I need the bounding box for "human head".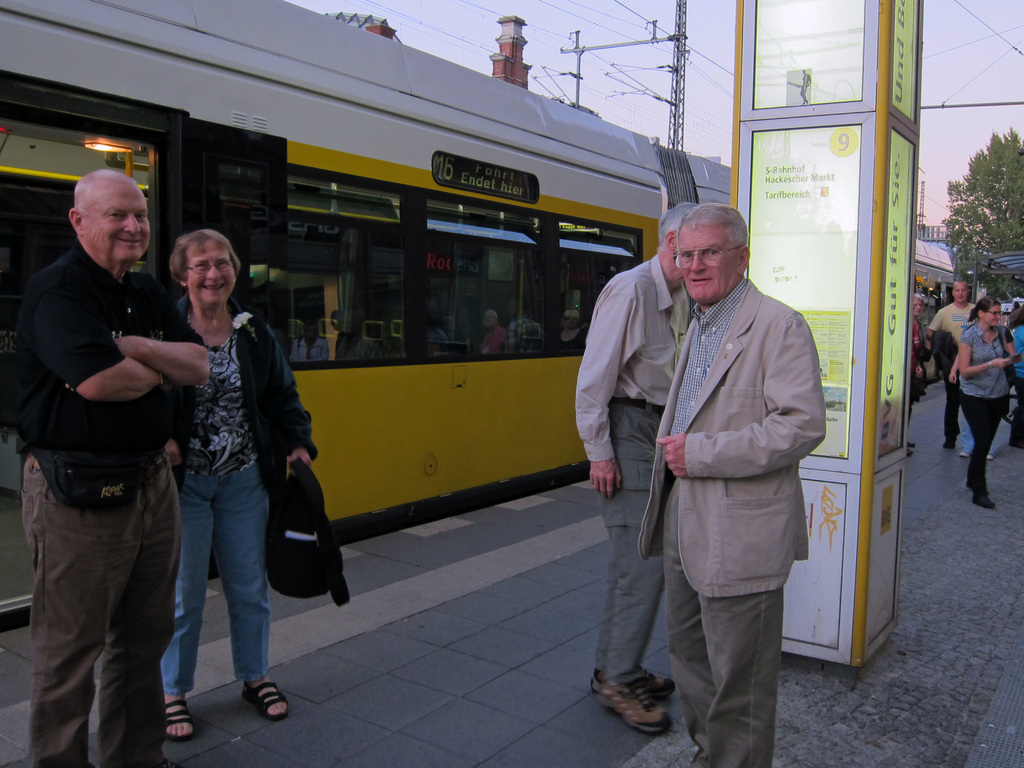
Here it is: 67/168/150/268.
